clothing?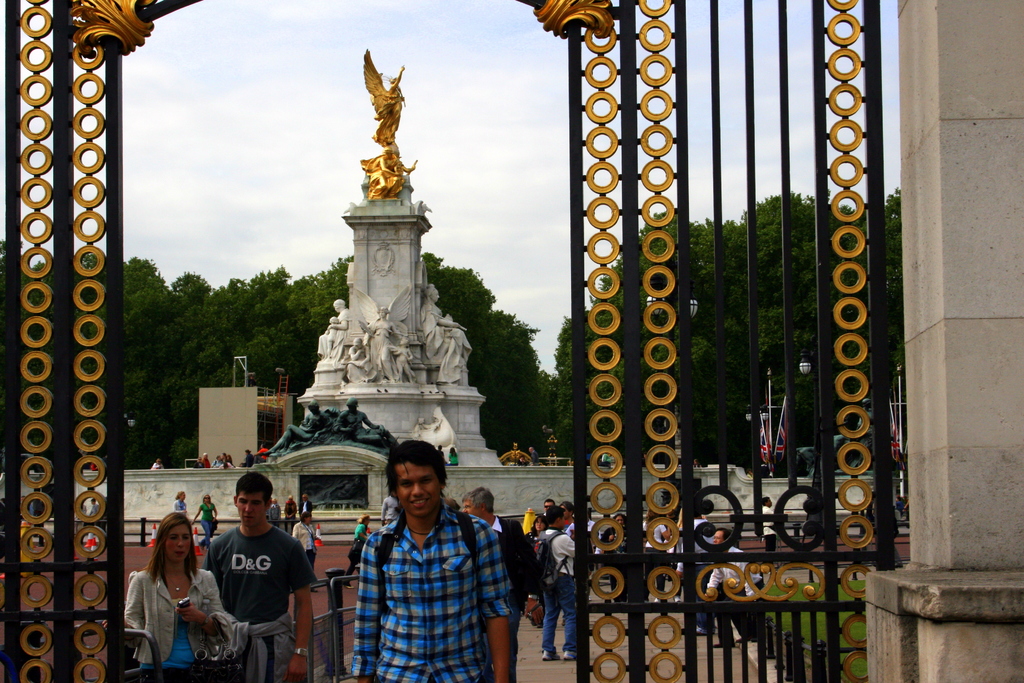
<bbox>361, 154, 410, 197</bbox>
